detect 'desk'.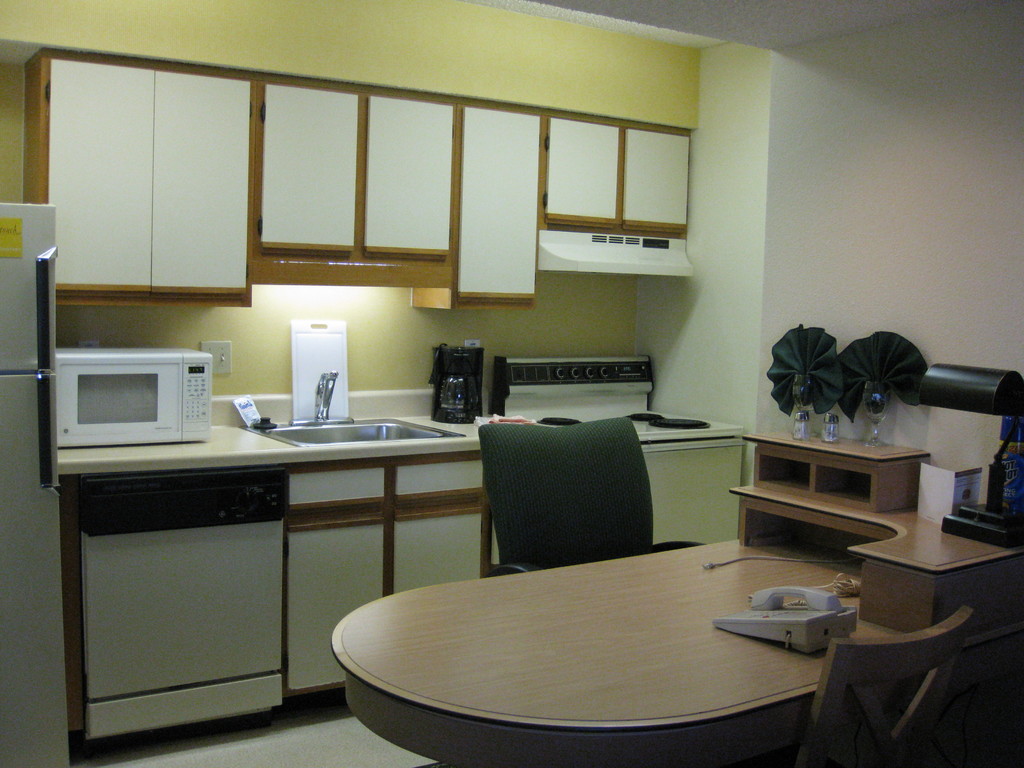
Detected at (x1=334, y1=435, x2=1022, y2=767).
